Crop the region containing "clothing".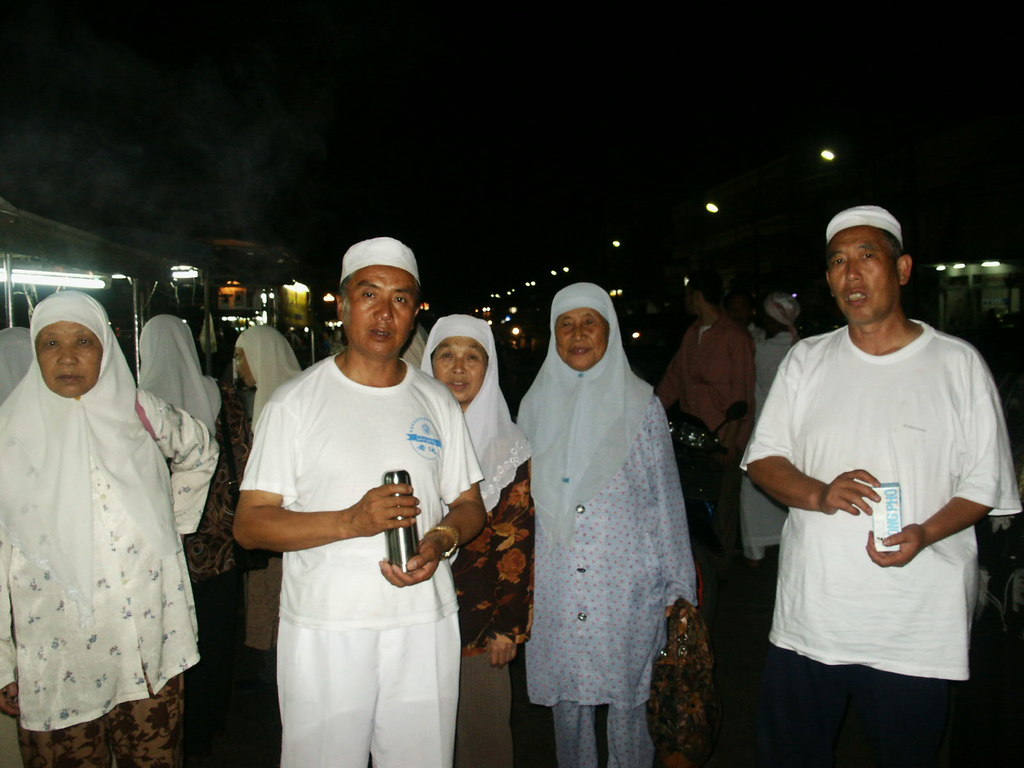
Crop region: (left=756, top=332, right=799, bottom=563).
